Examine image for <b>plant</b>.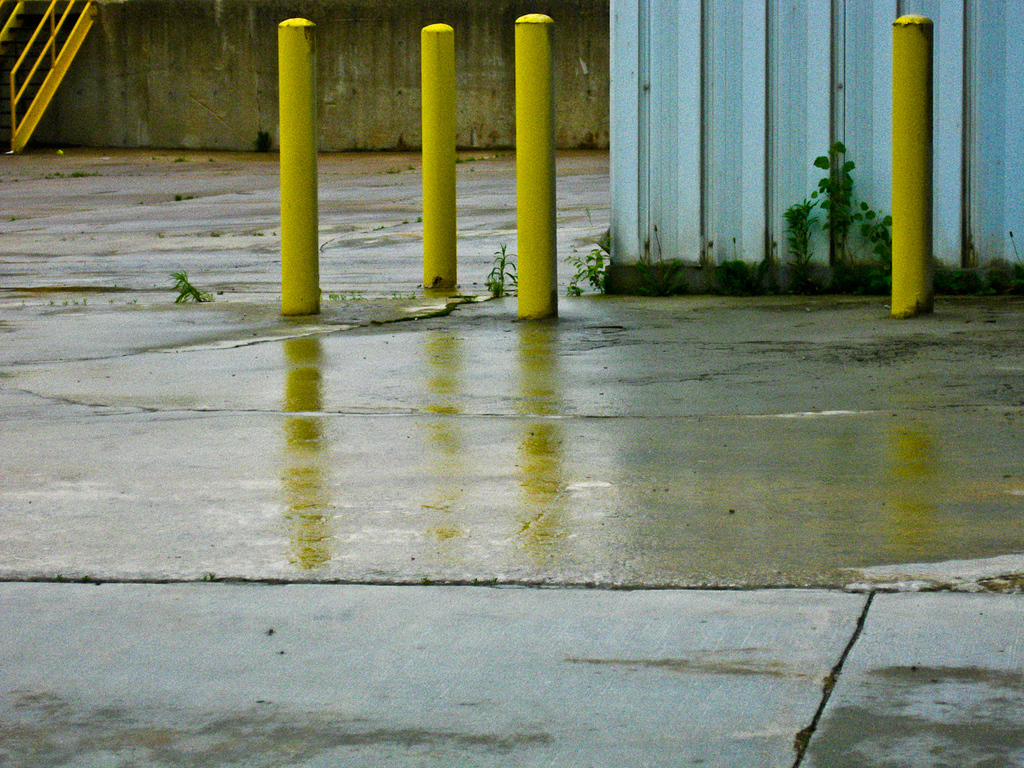
Examination result: bbox=[168, 255, 206, 303].
